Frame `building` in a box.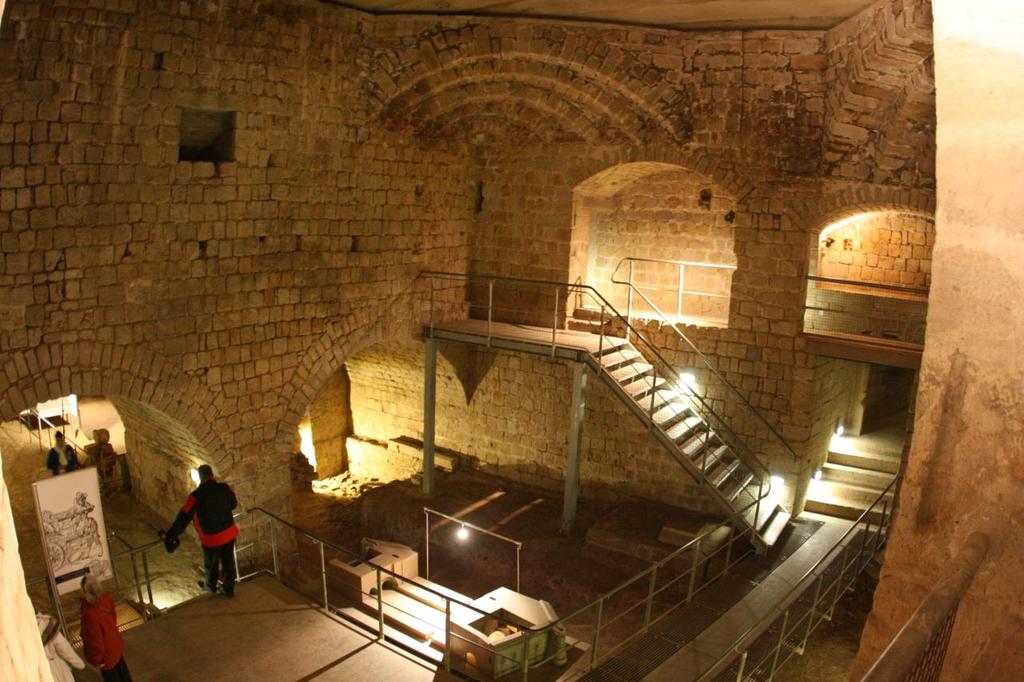
box=[0, 0, 1023, 681].
